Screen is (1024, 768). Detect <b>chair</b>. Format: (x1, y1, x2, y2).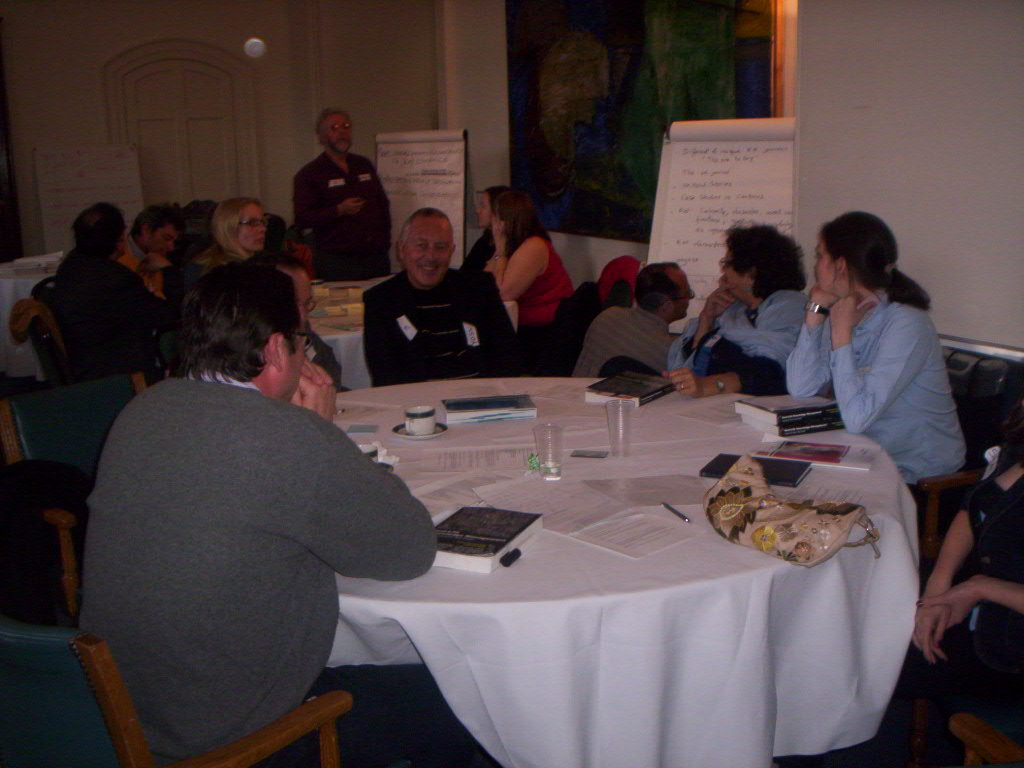
(31, 279, 62, 318).
